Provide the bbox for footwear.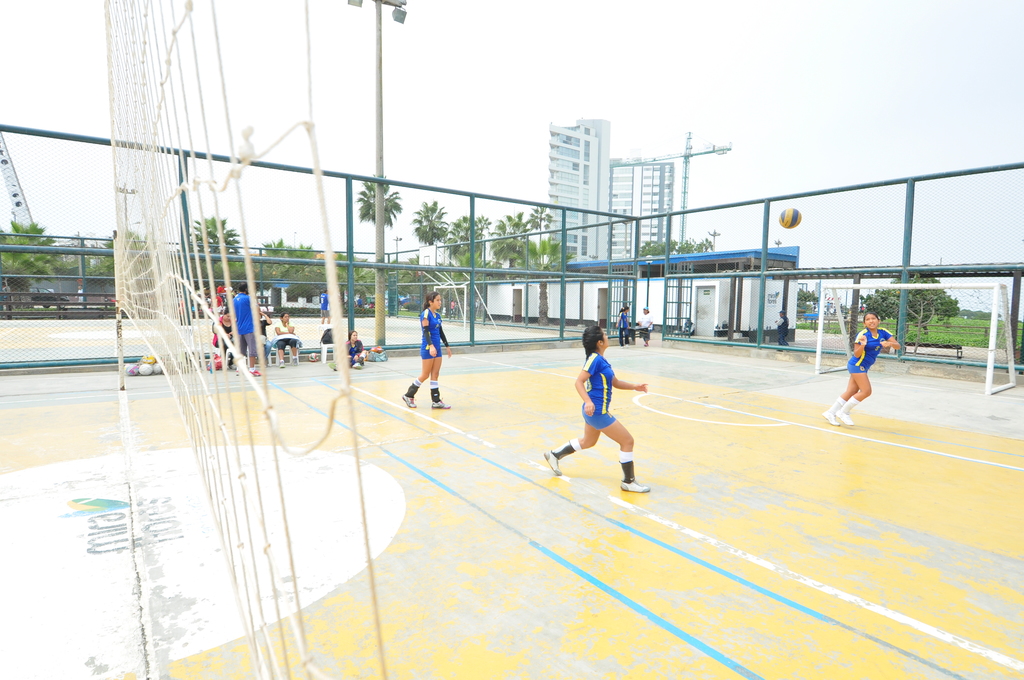
bbox(249, 368, 260, 374).
